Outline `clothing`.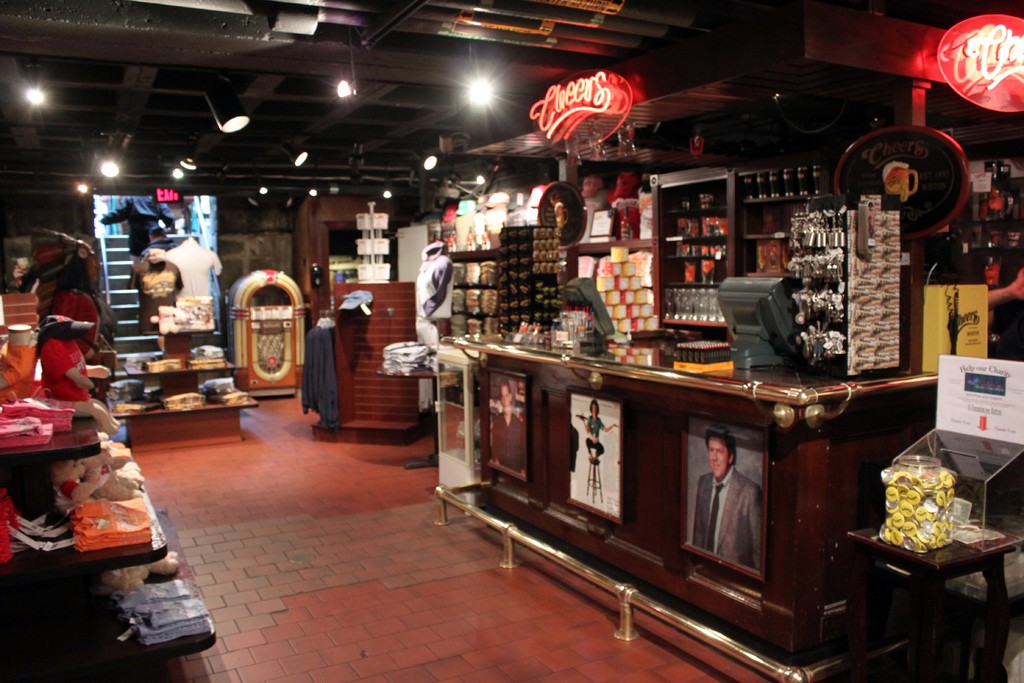
Outline: 126, 259, 188, 332.
